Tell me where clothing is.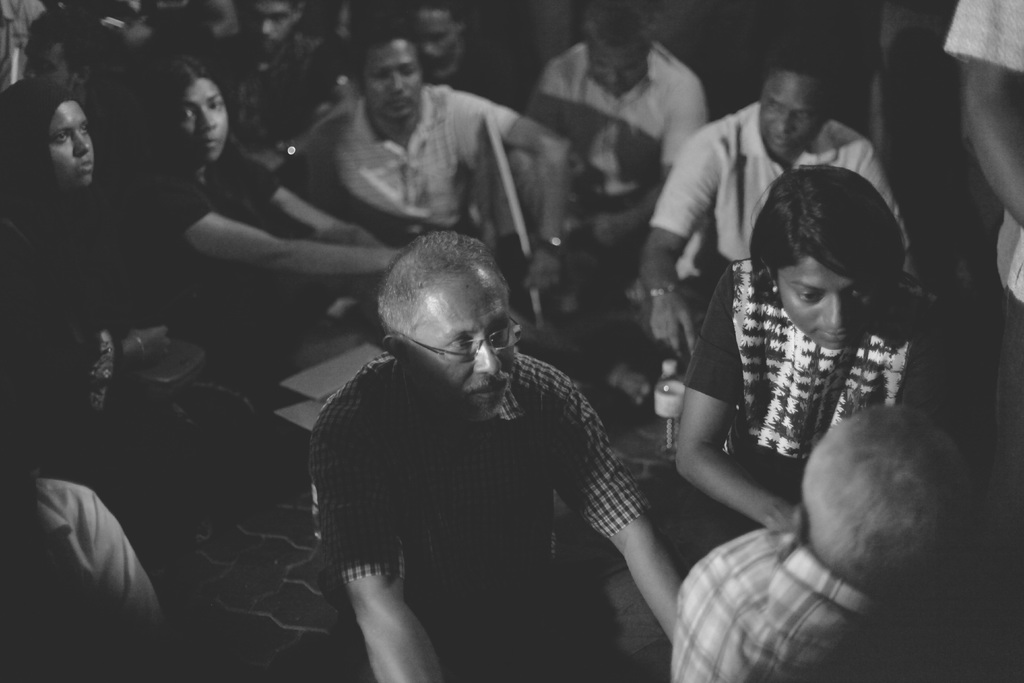
clothing is at select_region(663, 522, 935, 682).
